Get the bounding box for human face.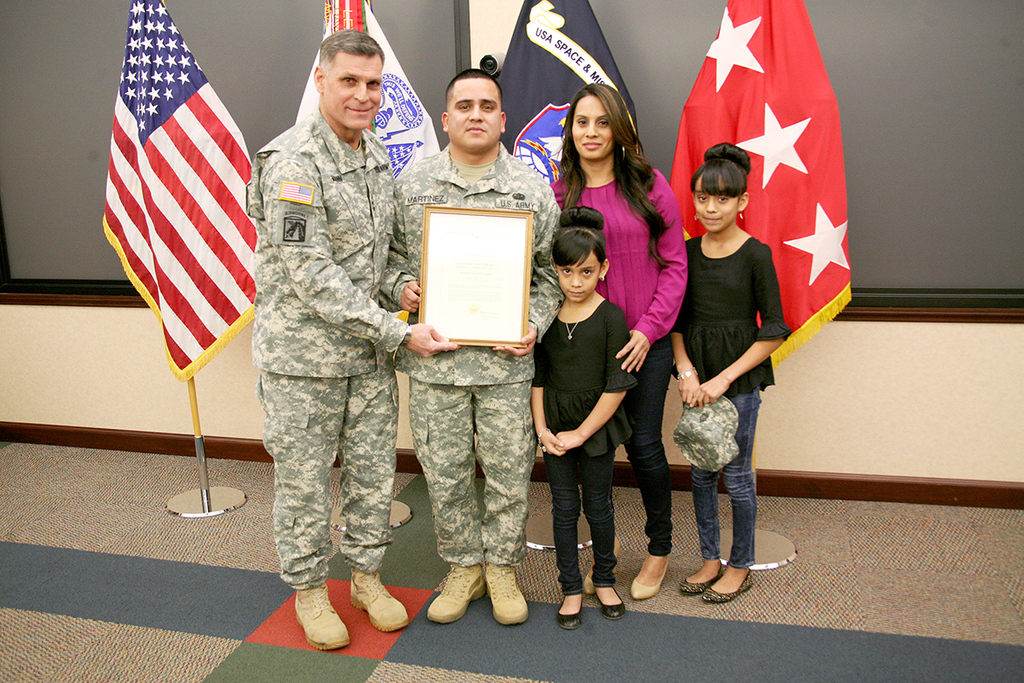
region(568, 97, 612, 161).
